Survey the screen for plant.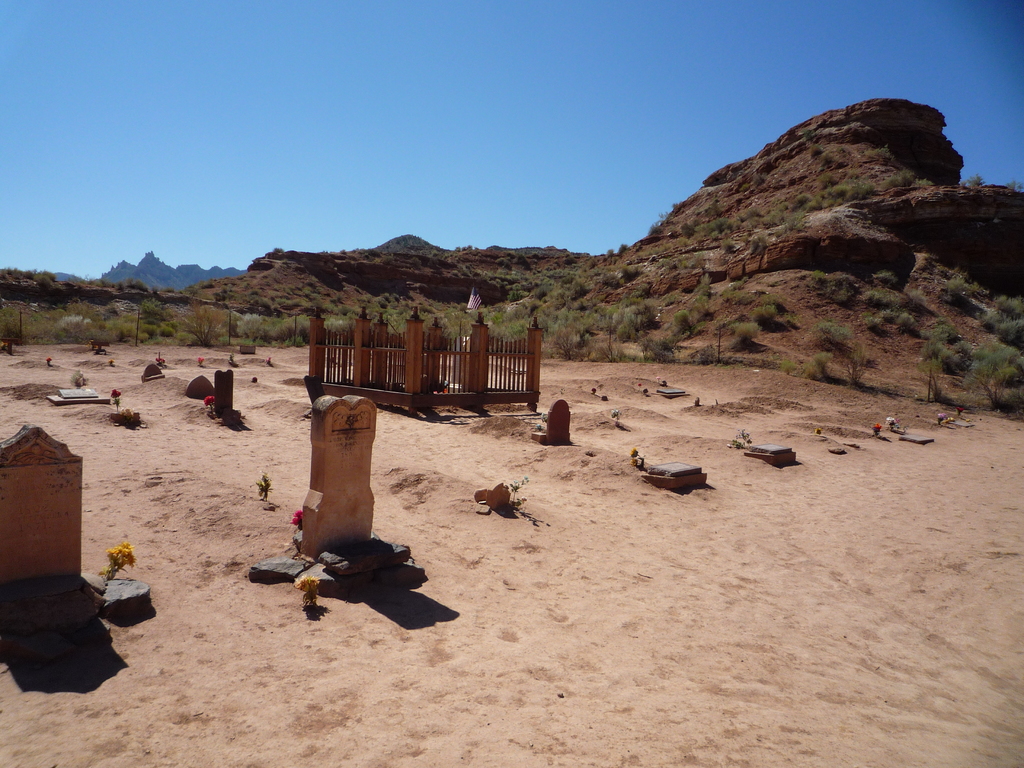
Survey found: 453:245:474:253.
